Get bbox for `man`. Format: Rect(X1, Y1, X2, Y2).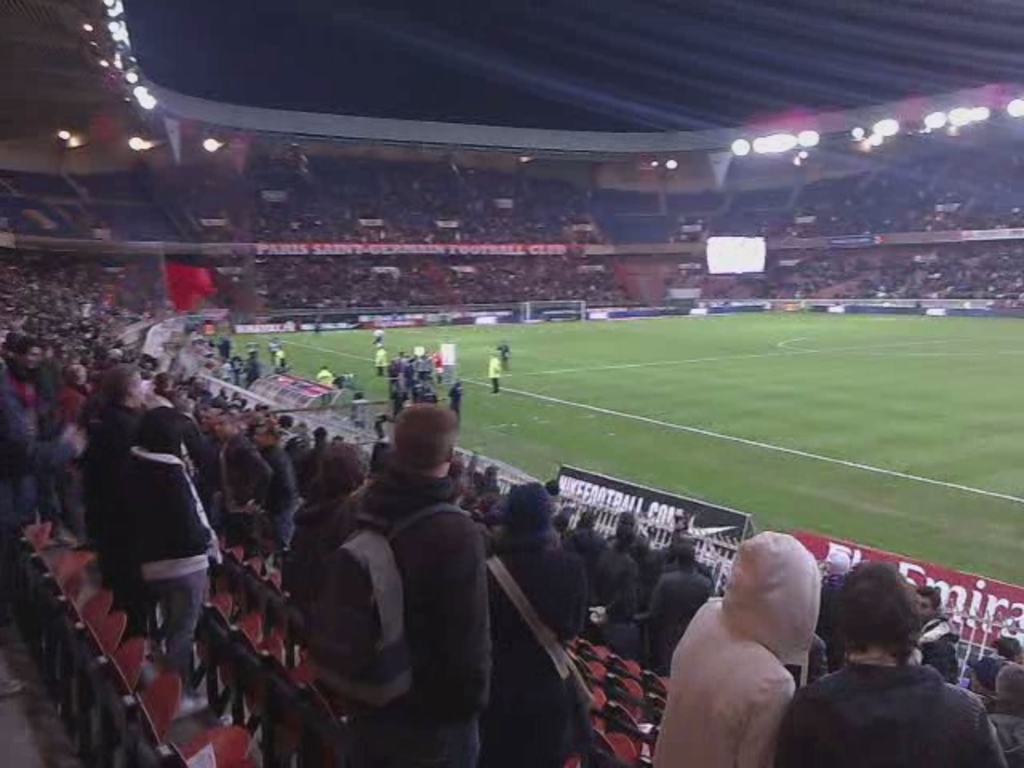
Rect(370, 342, 390, 379).
